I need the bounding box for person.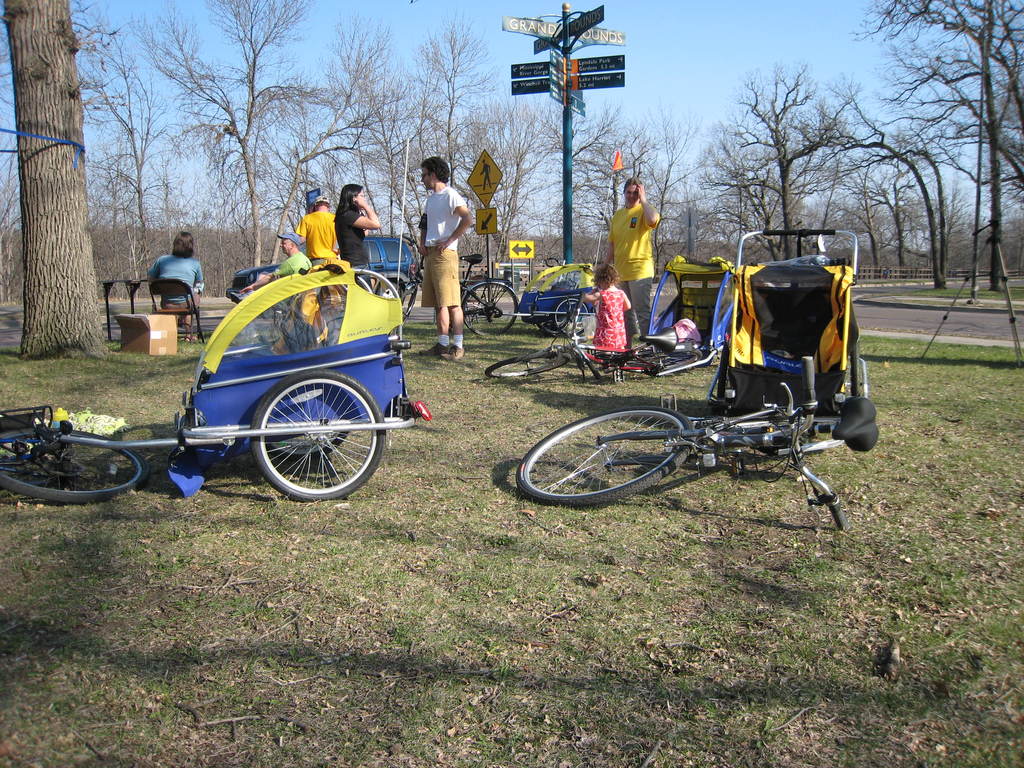
Here it is: 335 180 376 287.
